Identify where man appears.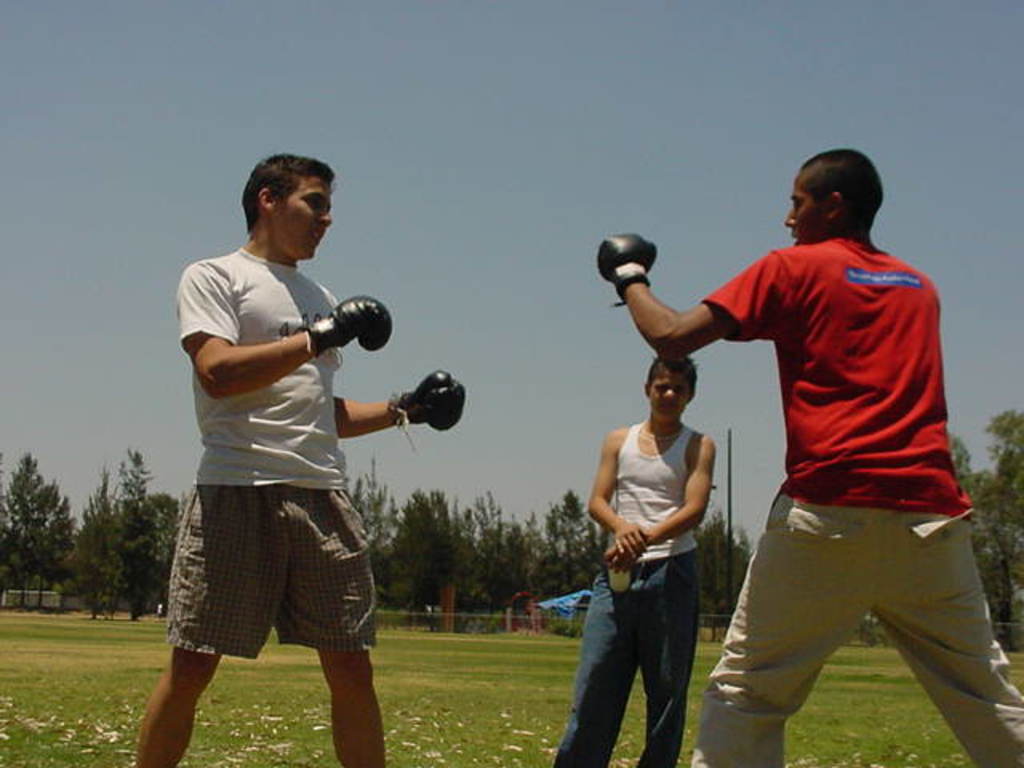
Appears at 125:150:466:766.
